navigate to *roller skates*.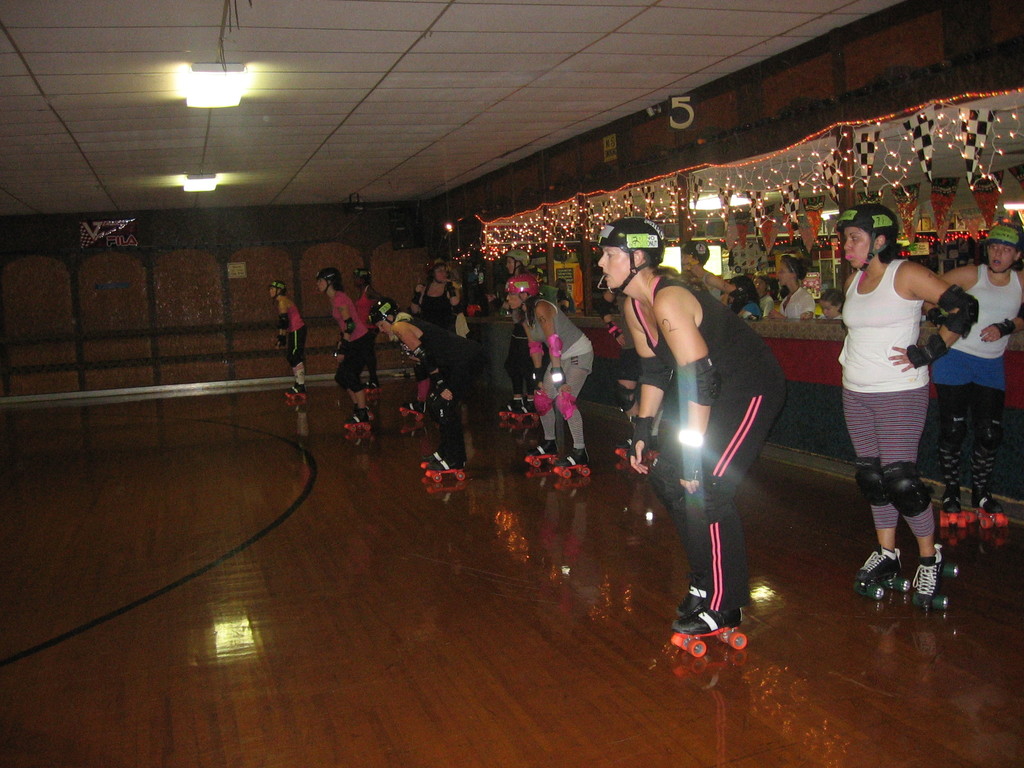
Navigation target: 397 398 426 423.
